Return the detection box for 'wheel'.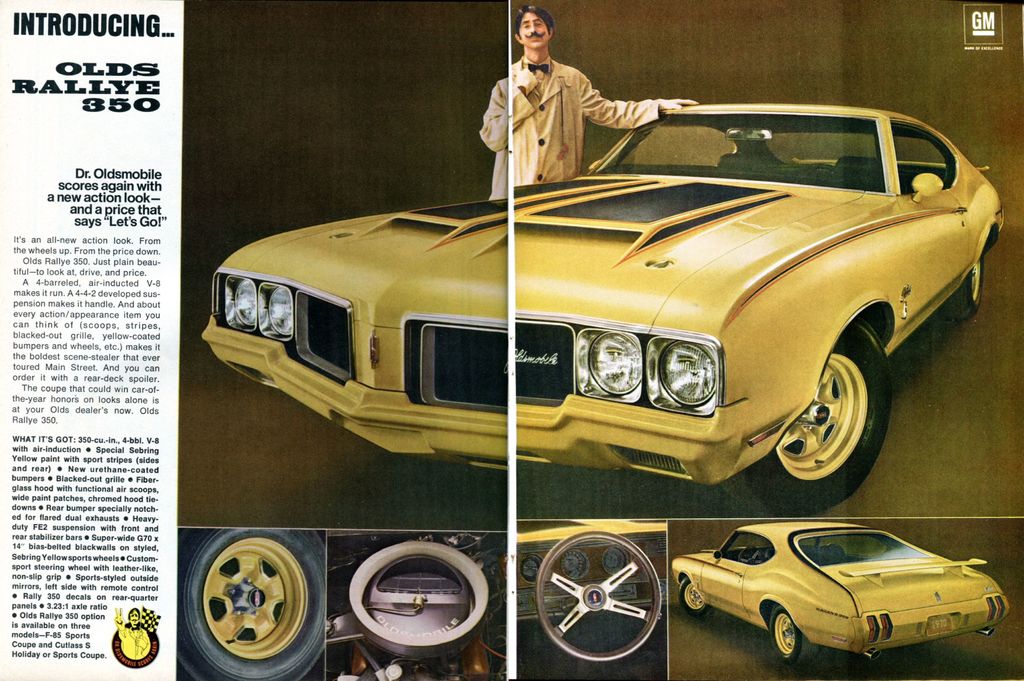
[left=941, top=249, right=984, bottom=320].
